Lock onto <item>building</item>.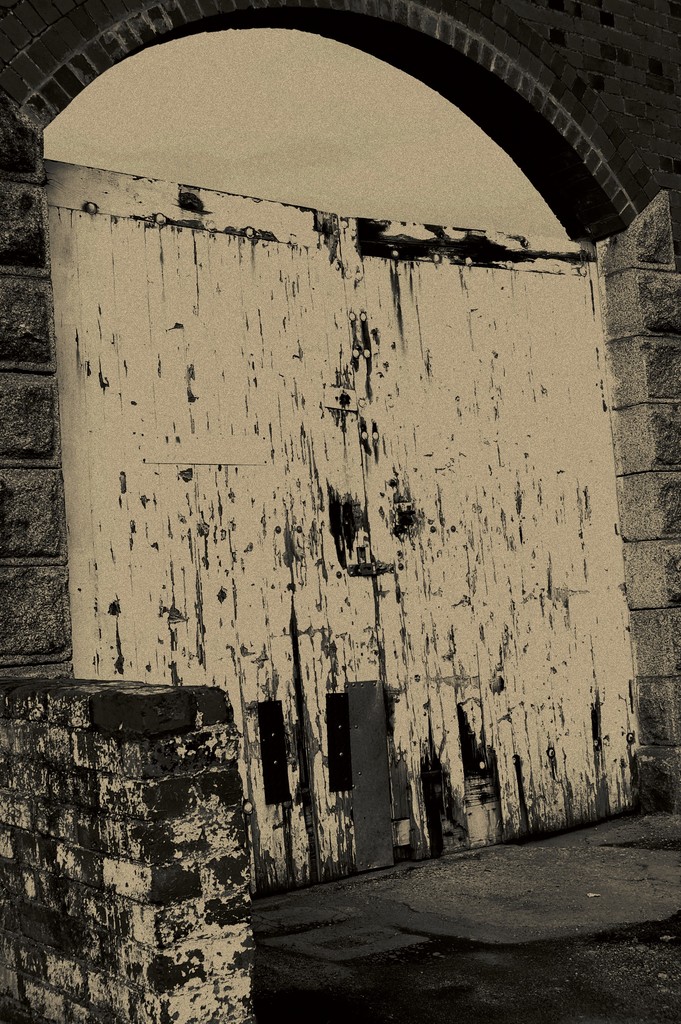
Locked: <region>0, 0, 680, 1023</region>.
